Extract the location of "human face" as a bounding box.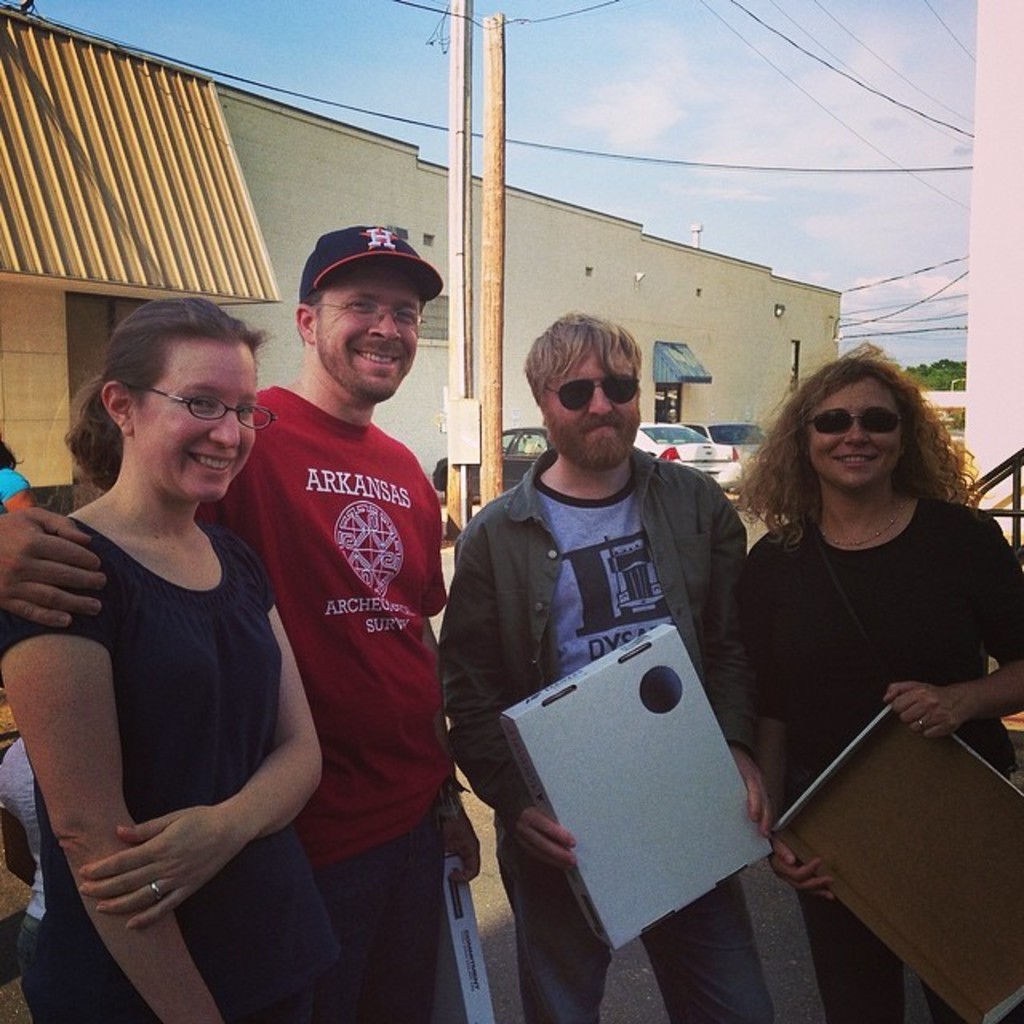
(left=814, top=378, right=904, bottom=490).
